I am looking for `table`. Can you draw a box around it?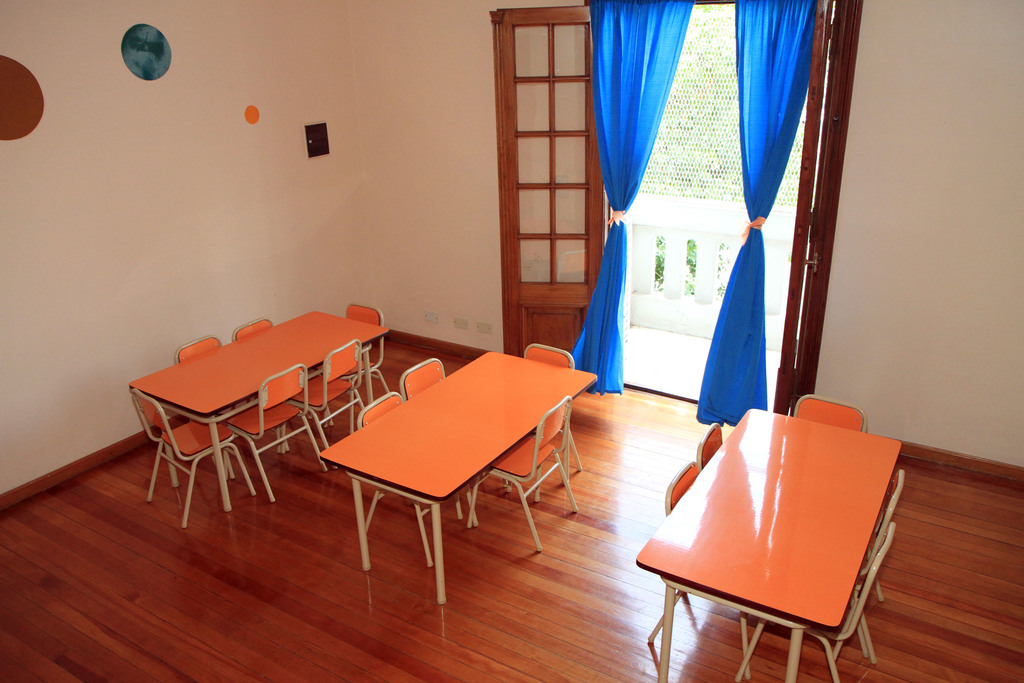
Sure, the bounding box is box=[129, 313, 388, 509].
